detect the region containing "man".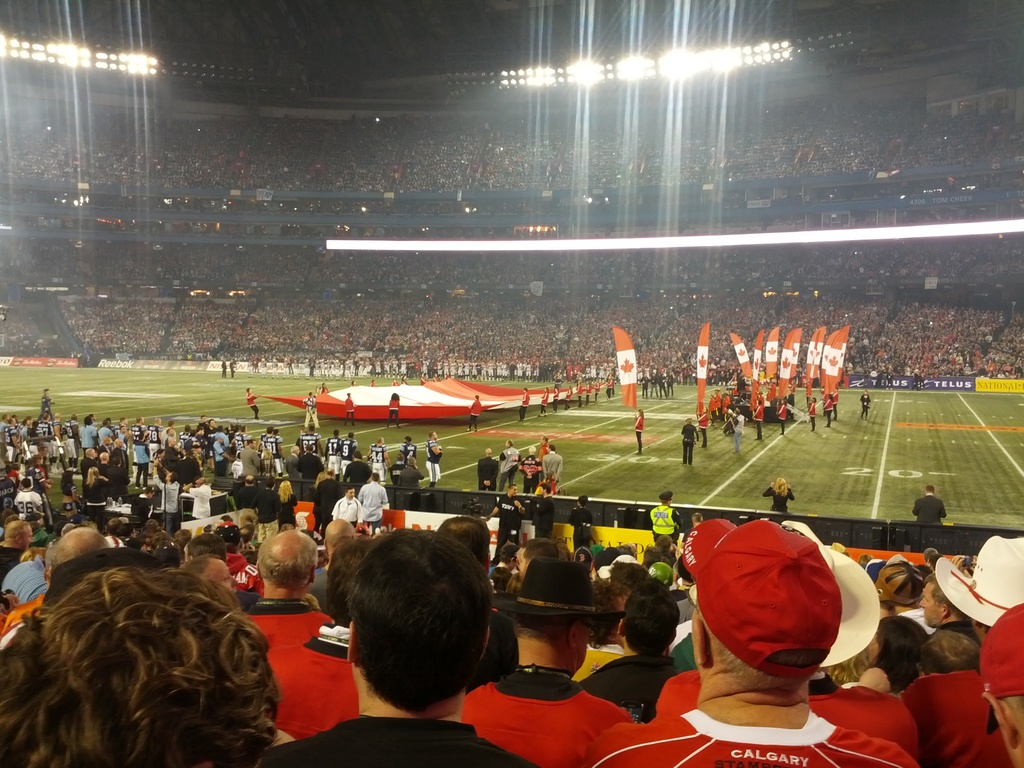
244, 385, 262, 421.
